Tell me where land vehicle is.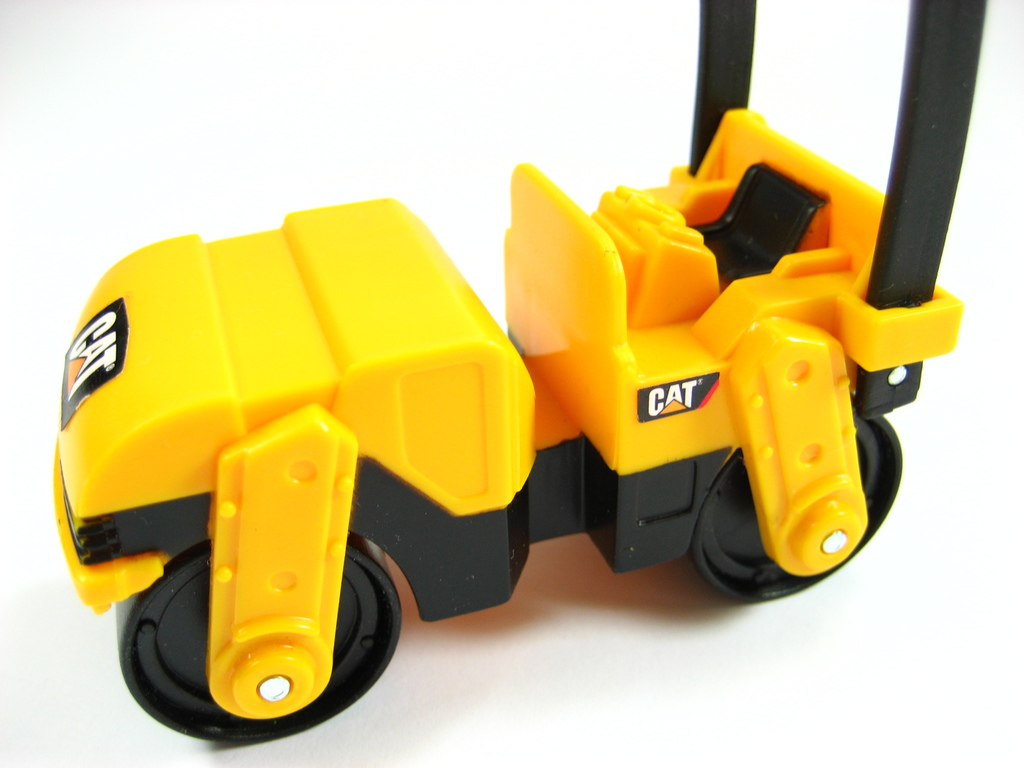
land vehicle is at [51,0,995,748].
